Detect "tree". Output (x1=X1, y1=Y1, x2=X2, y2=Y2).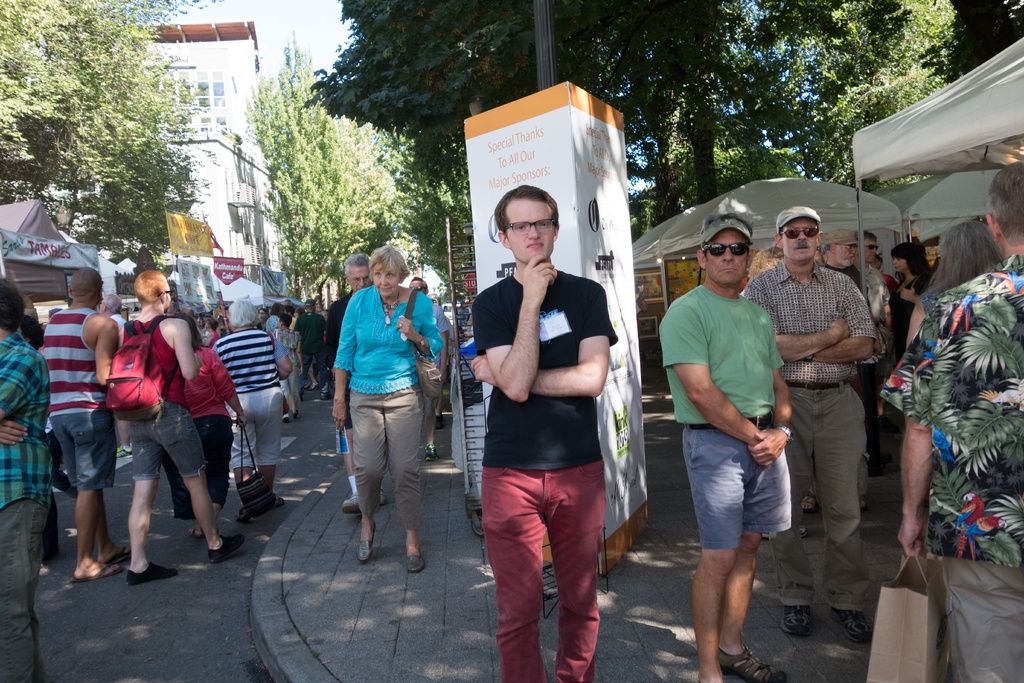
(x1=0, y1=0, x2=194, y2=267).
